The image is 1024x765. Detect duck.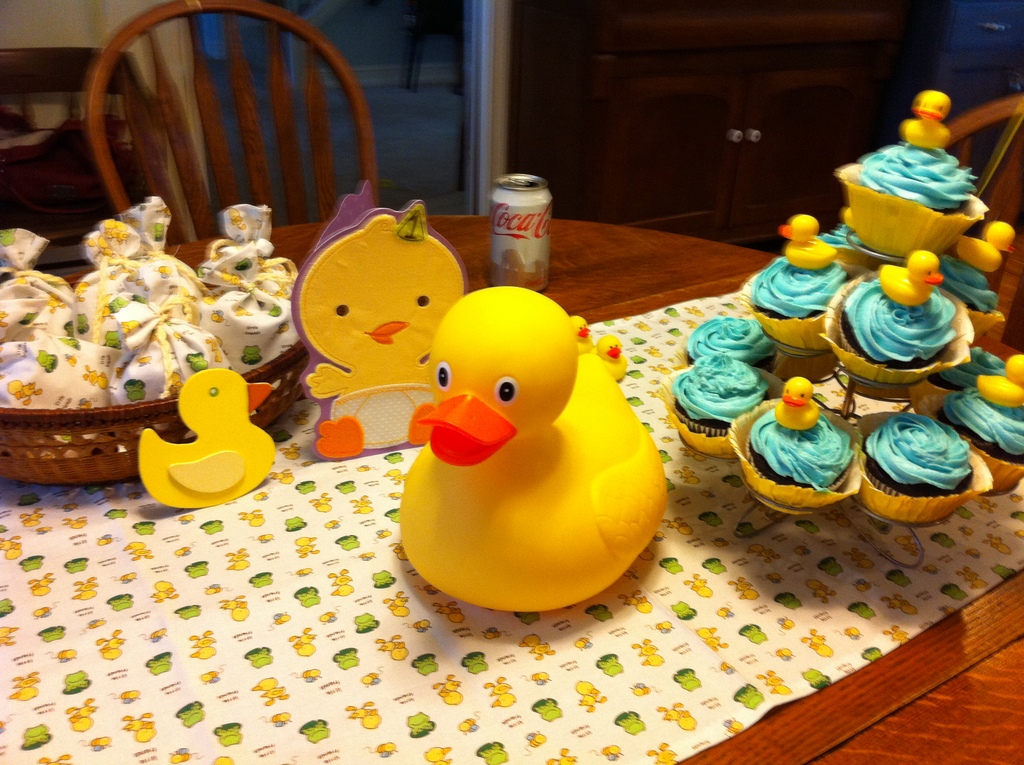
Detection: box(780, 211, 844, 280).
